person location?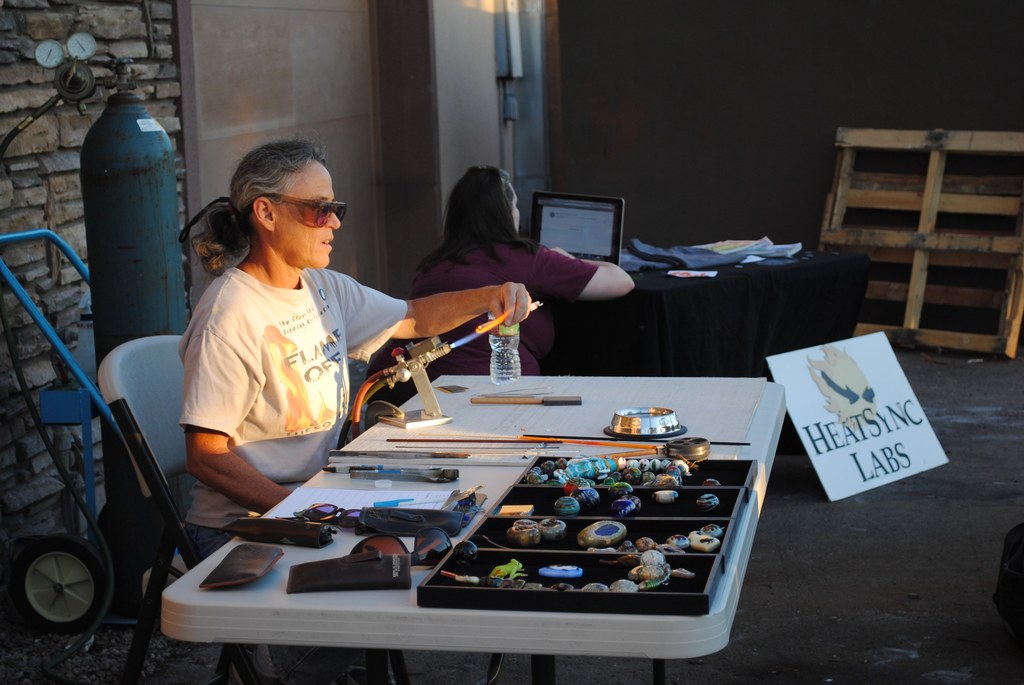
(left=175, top=138, right=530, bottom=555)
